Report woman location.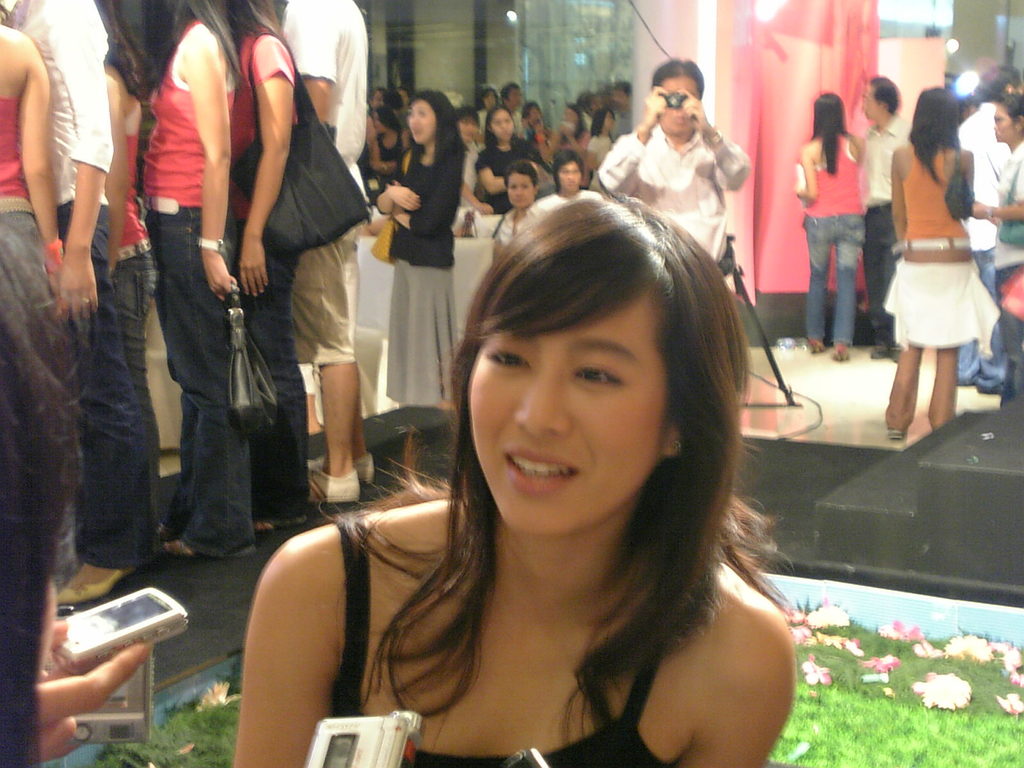
Report: bbox=[0, 0, 63, 315].
